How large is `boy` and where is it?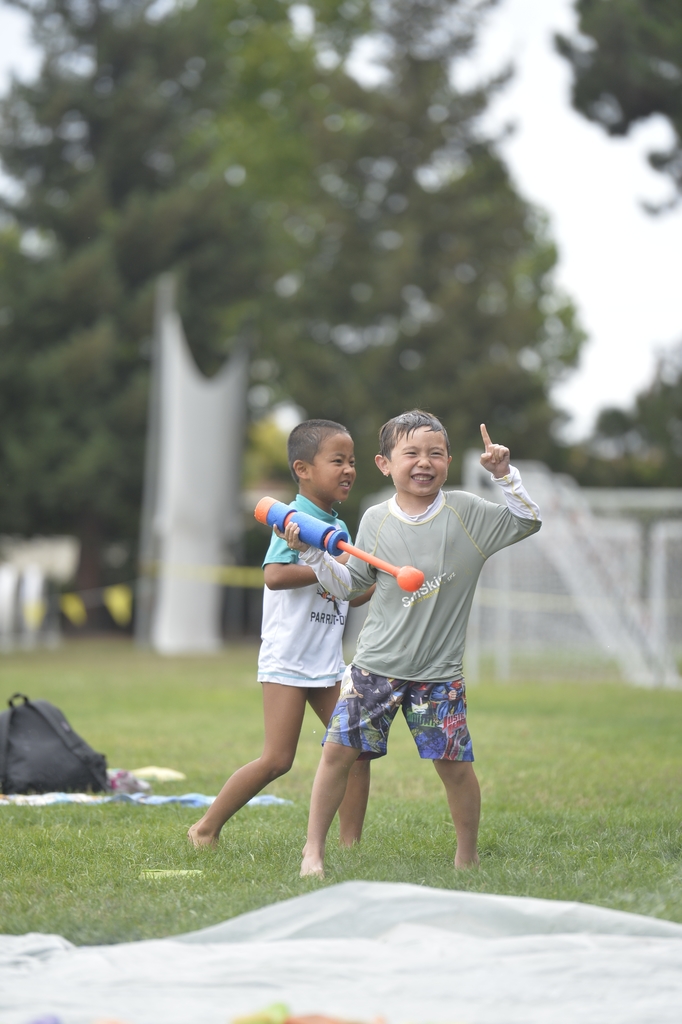
Bounding box: box=[184, 436, 341, 863].
